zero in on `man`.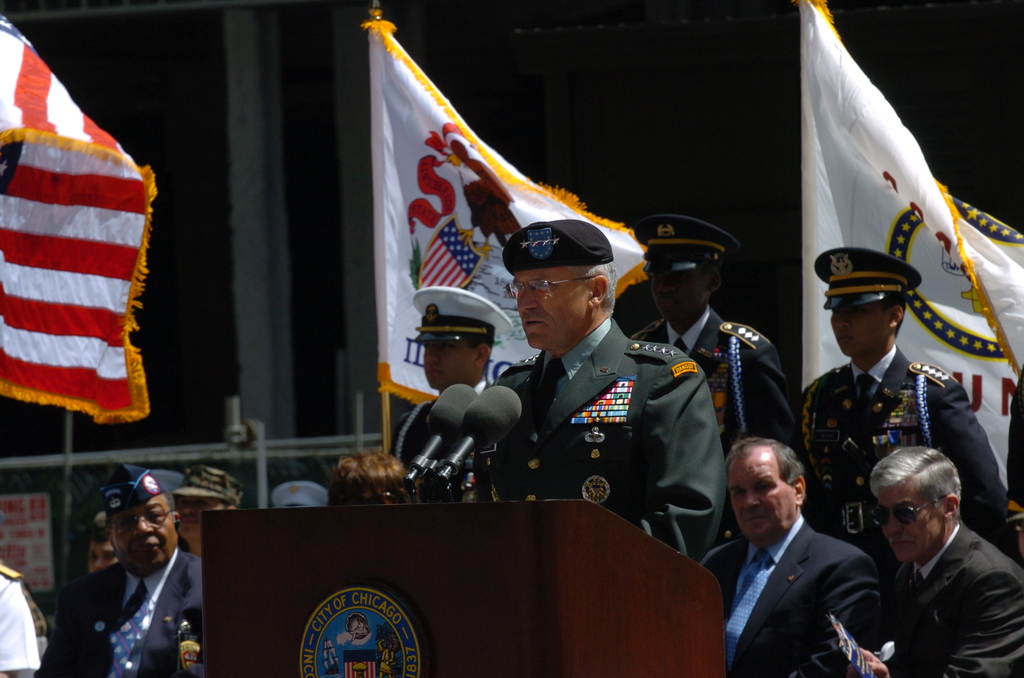
Zeroed in: bbox=[375, 283, 508, 503].
